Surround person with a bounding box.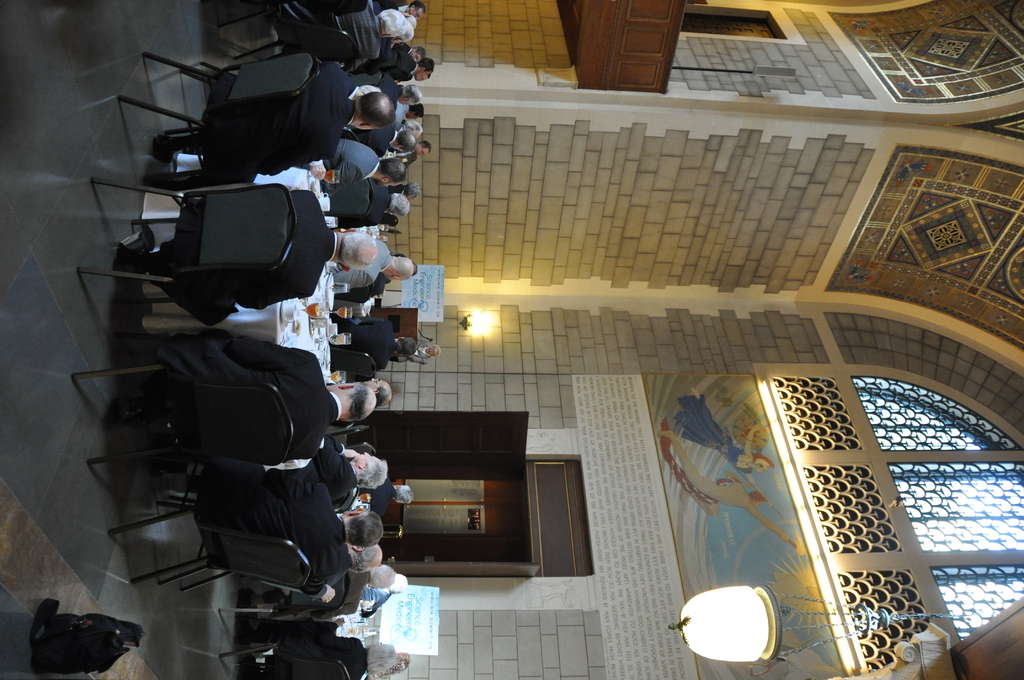
l=115, t=330, r=375, b=467.
